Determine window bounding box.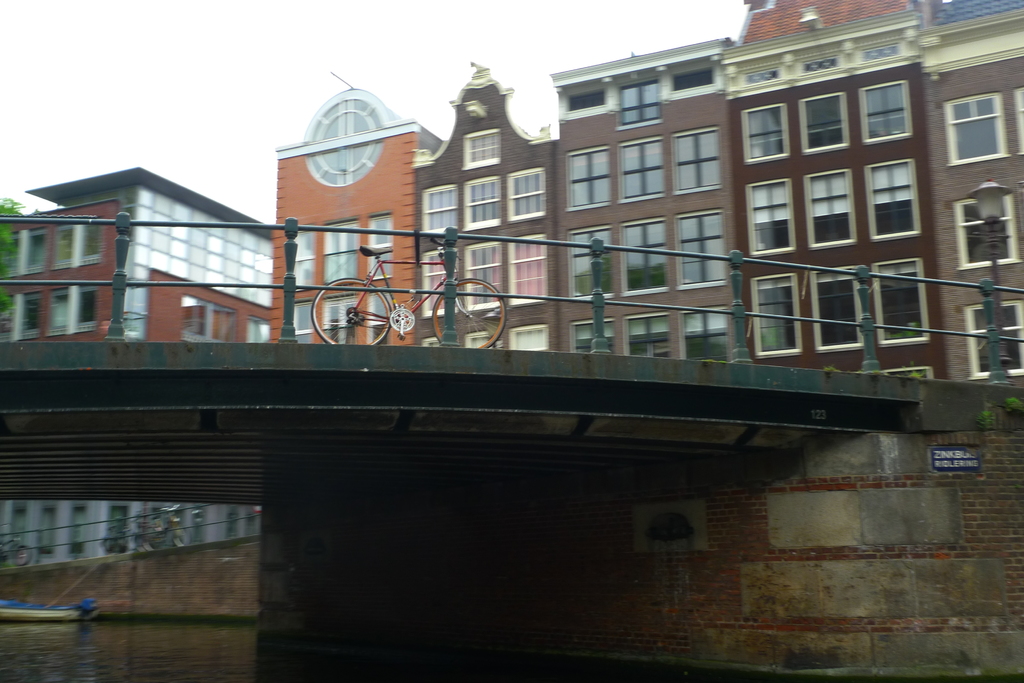
Determined: (246,319,266,346).
